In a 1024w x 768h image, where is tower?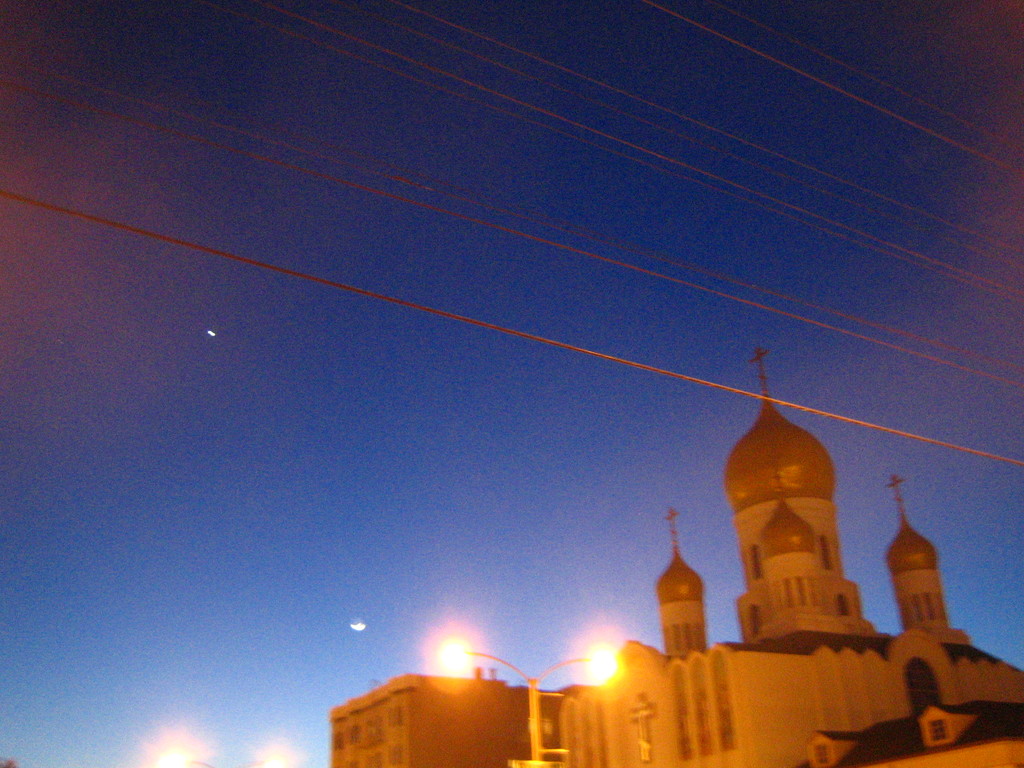
bbox(297, 329, 1005, 767).
